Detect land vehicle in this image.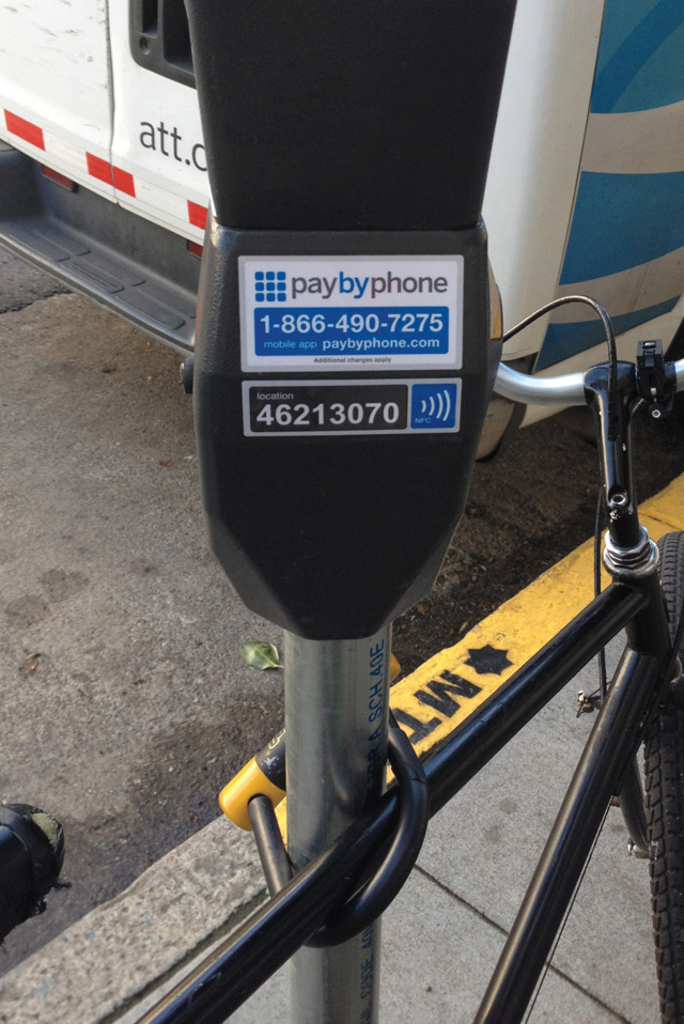
Detection: 2:0:683:461.
